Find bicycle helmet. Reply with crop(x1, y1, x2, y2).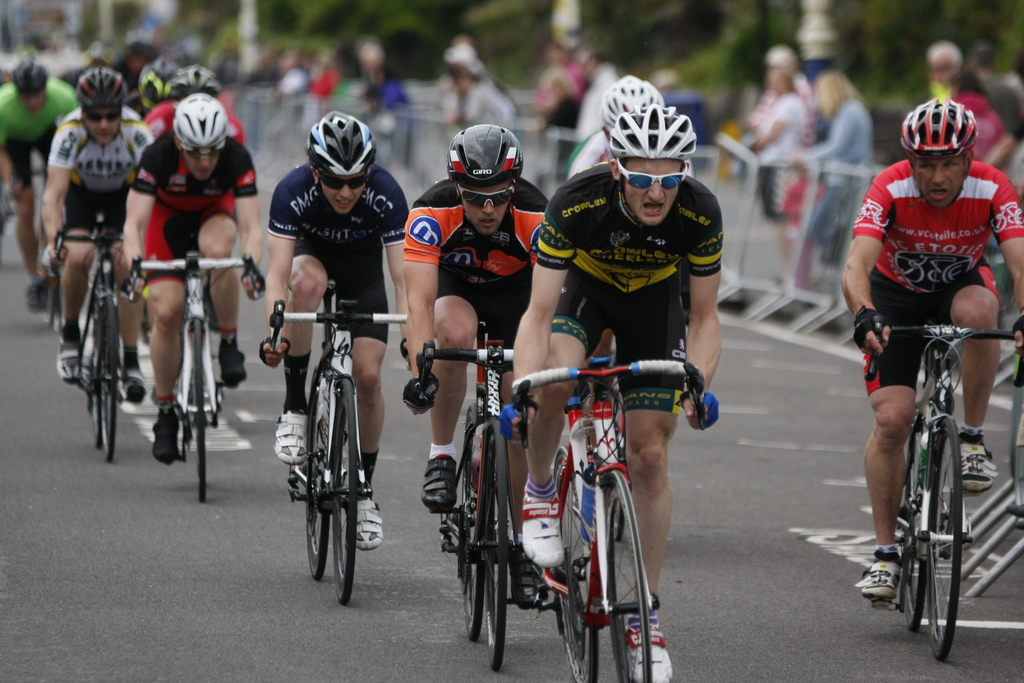
crop(174, 89, 223, 152).
